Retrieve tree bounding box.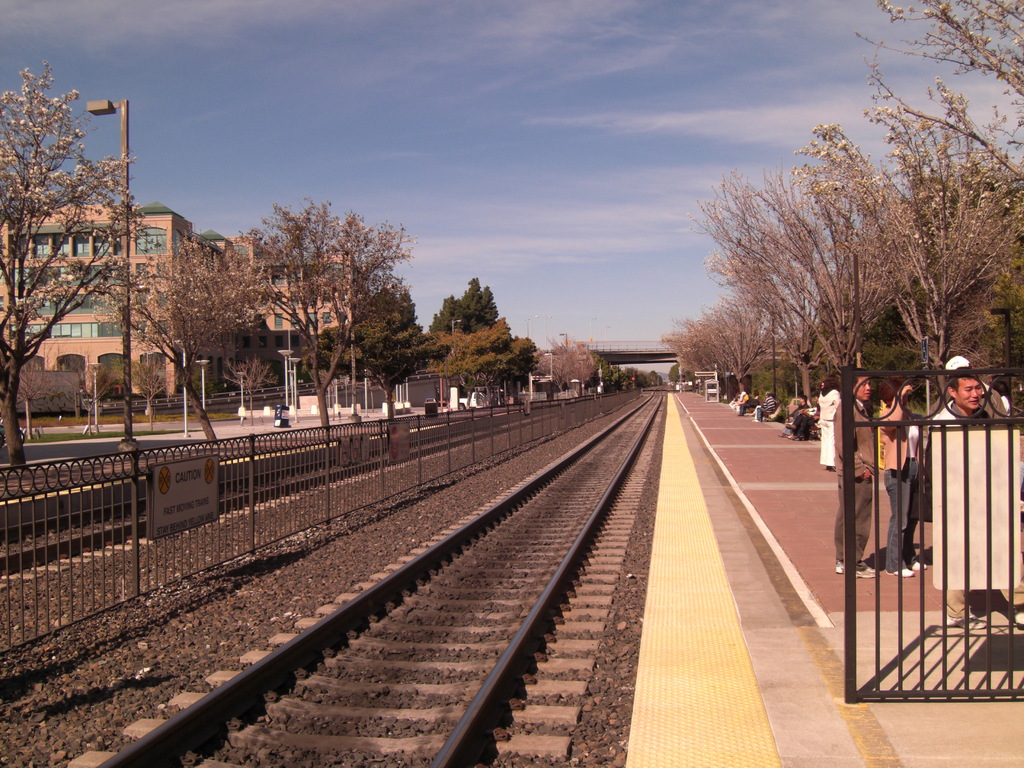
Bounding box: (220, 197, 419, 449).
